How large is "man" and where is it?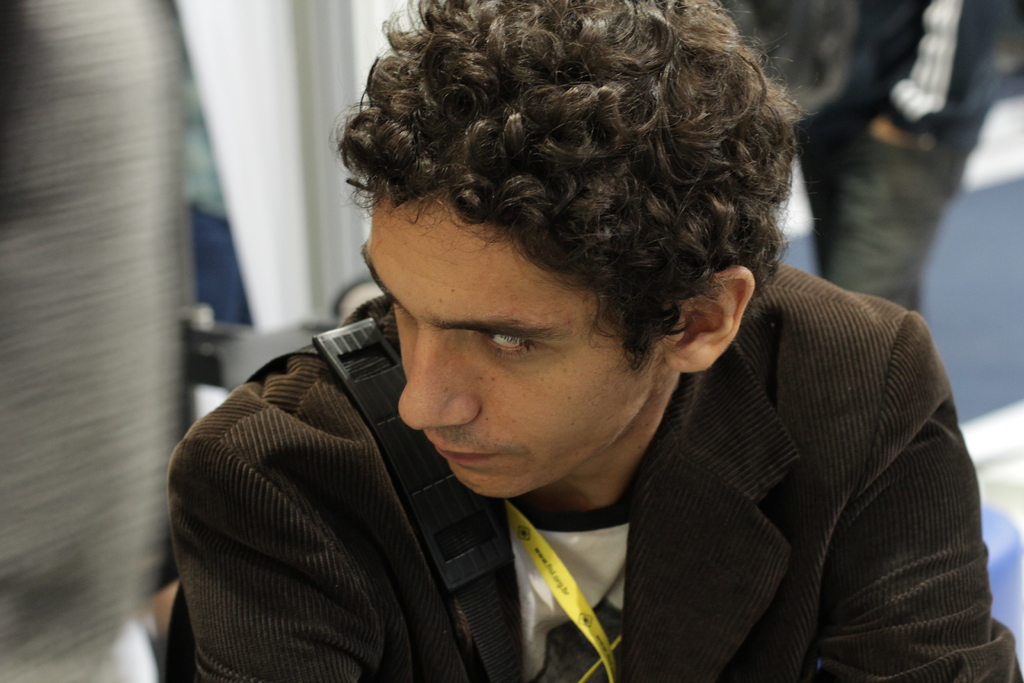
Bounding box: <region>170, 15, 998, 677</region>.
